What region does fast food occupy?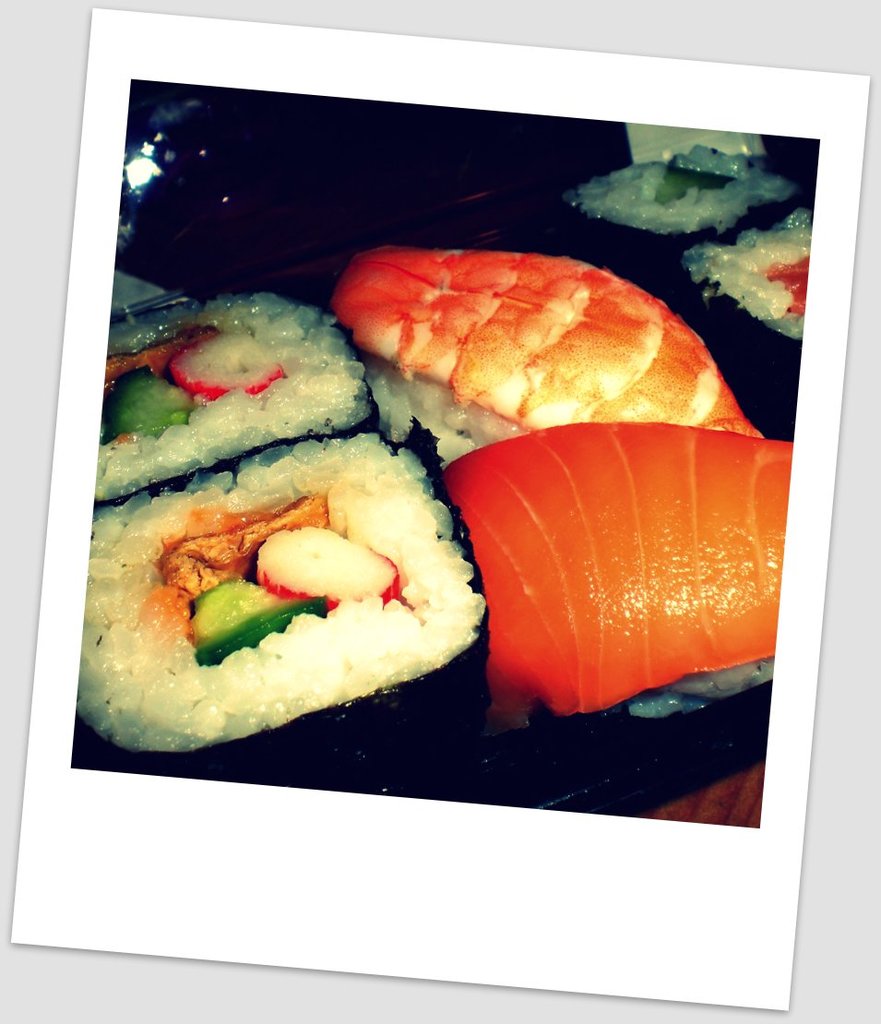
rect(94, 294, 374, 506).
